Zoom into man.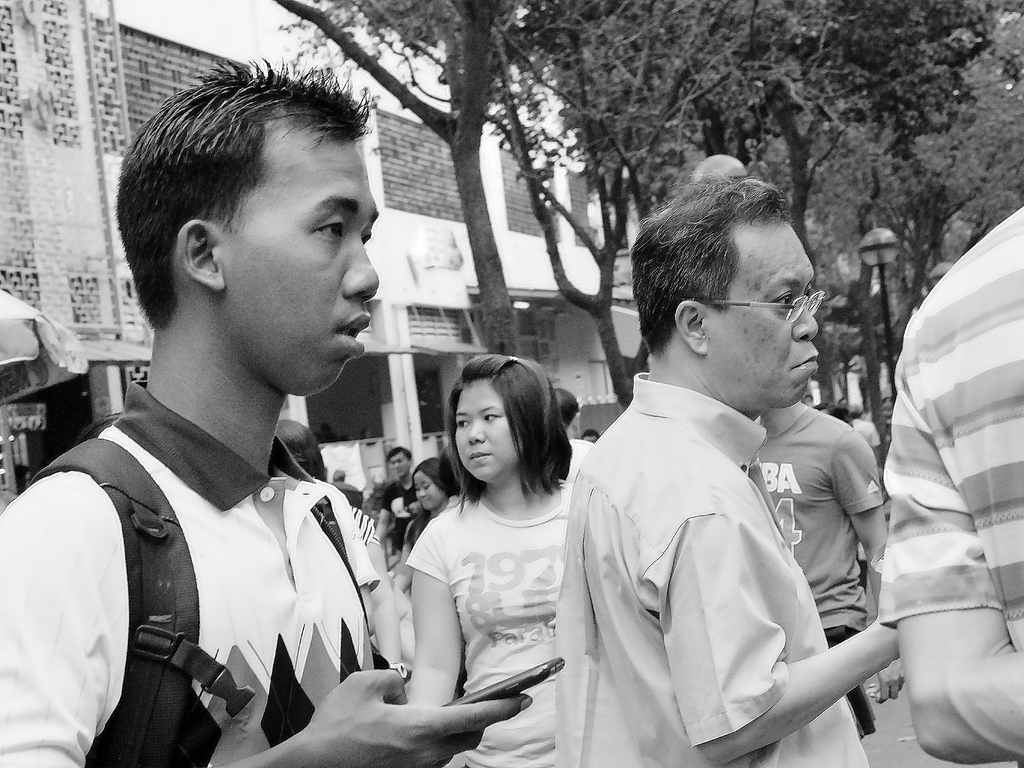
Zoom target: x1=552 y1=164 x2=898 y2=767.
